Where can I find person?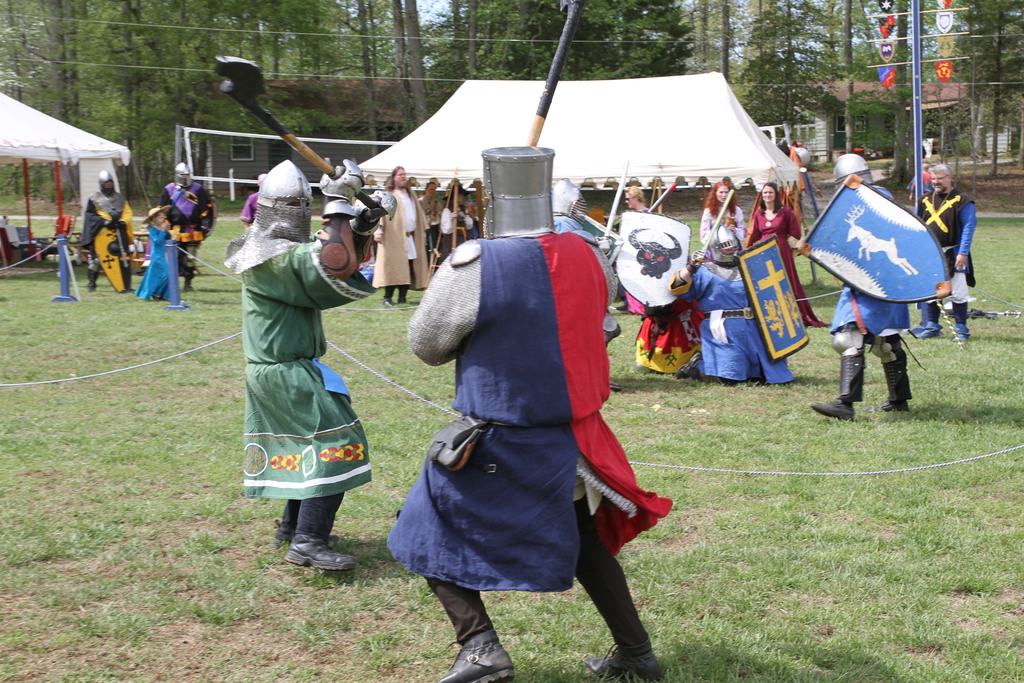
You can find it at [135,206,175,300].
